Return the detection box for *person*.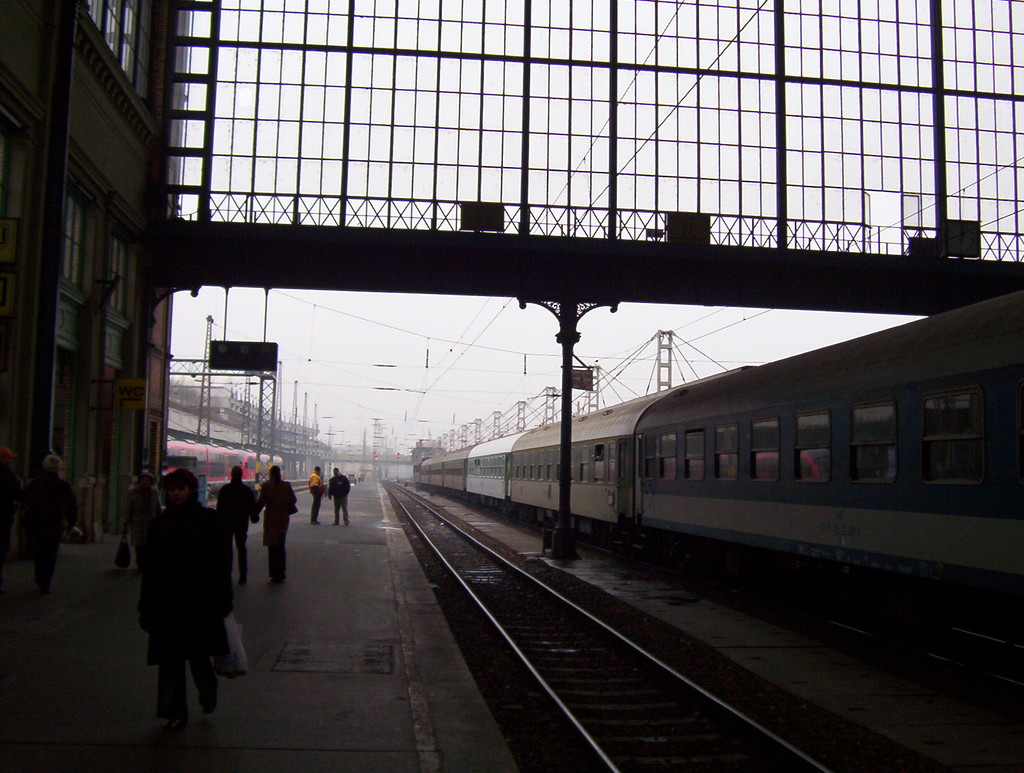
{"x1": 40, "y1": 450, "x2": 80, "y2": 596}.
